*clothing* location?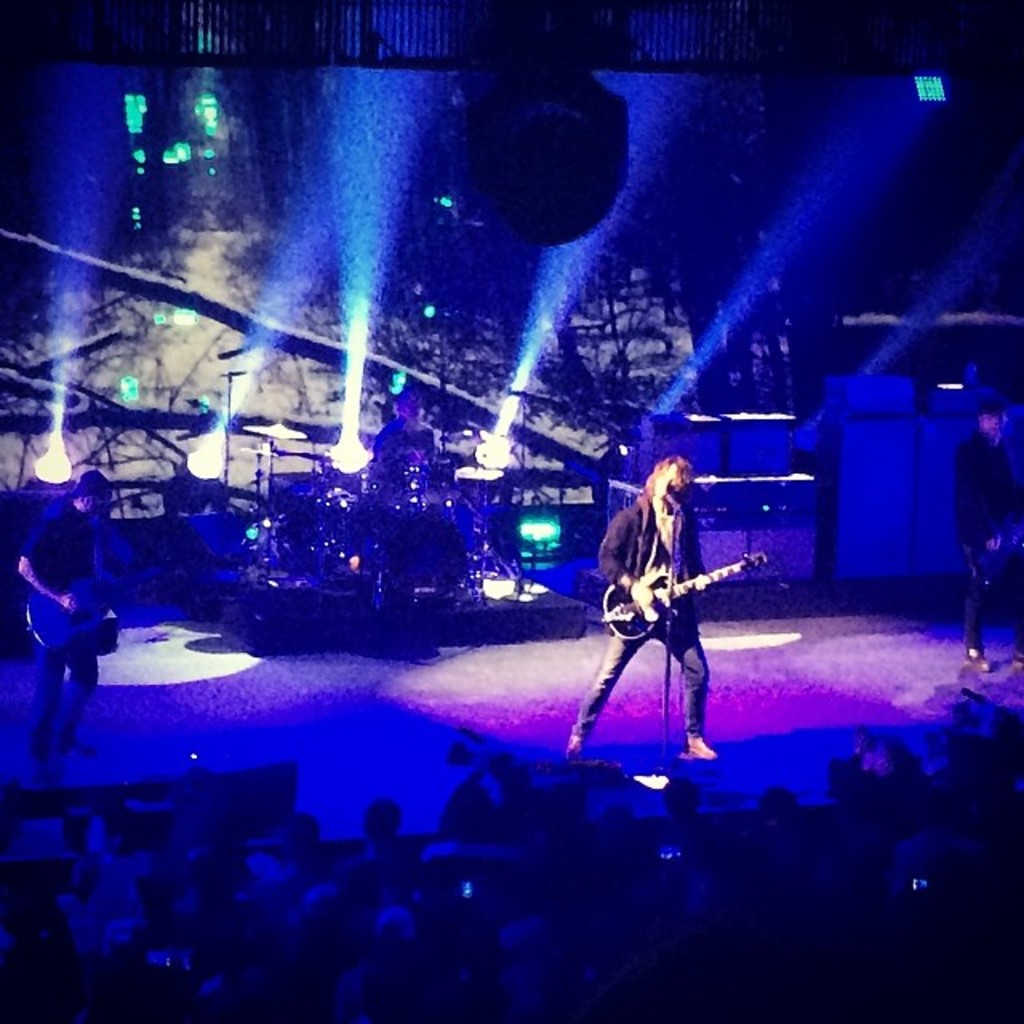
952/424/1022/648
